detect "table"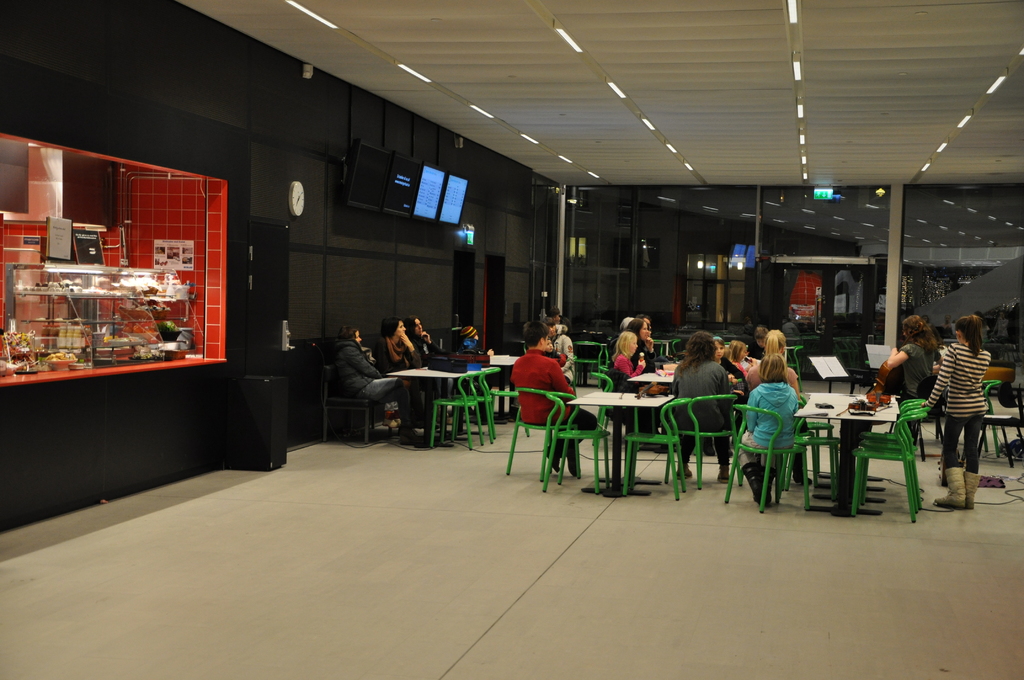
<region>379, 364, 485, 442</region>
